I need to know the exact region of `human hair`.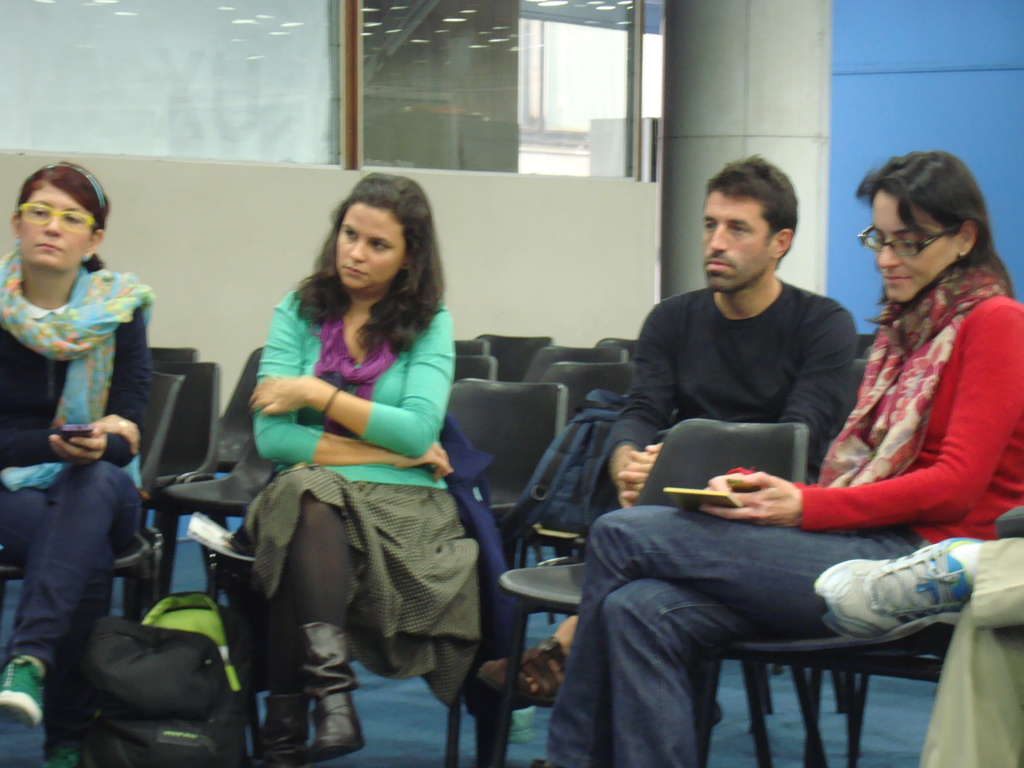
Region: select_region(13, 154, 108, 271).
